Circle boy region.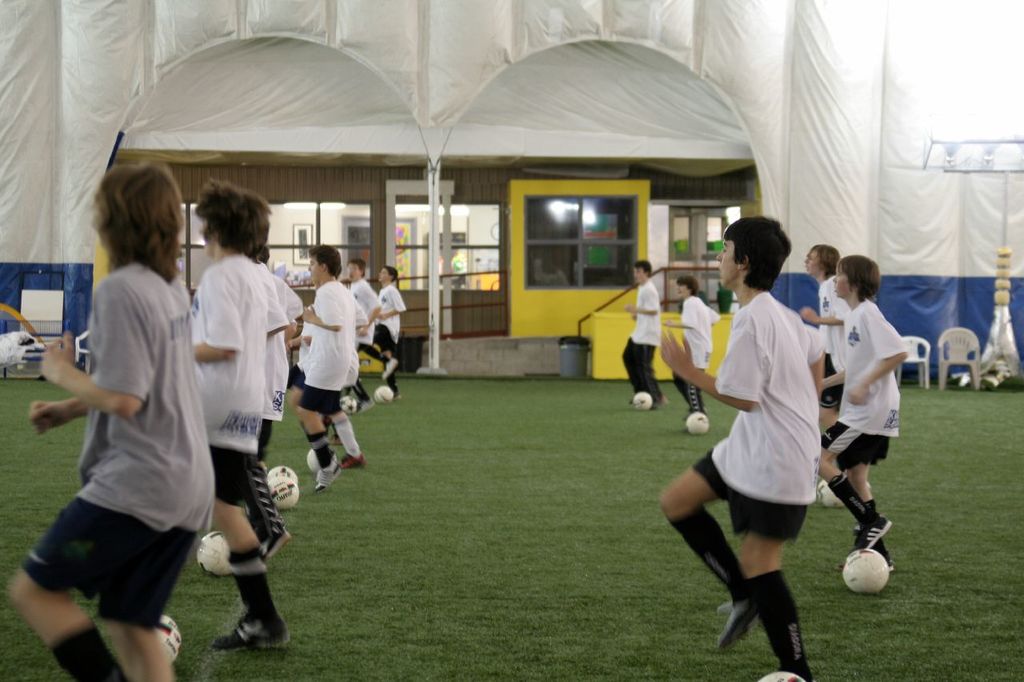
Region: BBox(290, 244, 354, 492).
